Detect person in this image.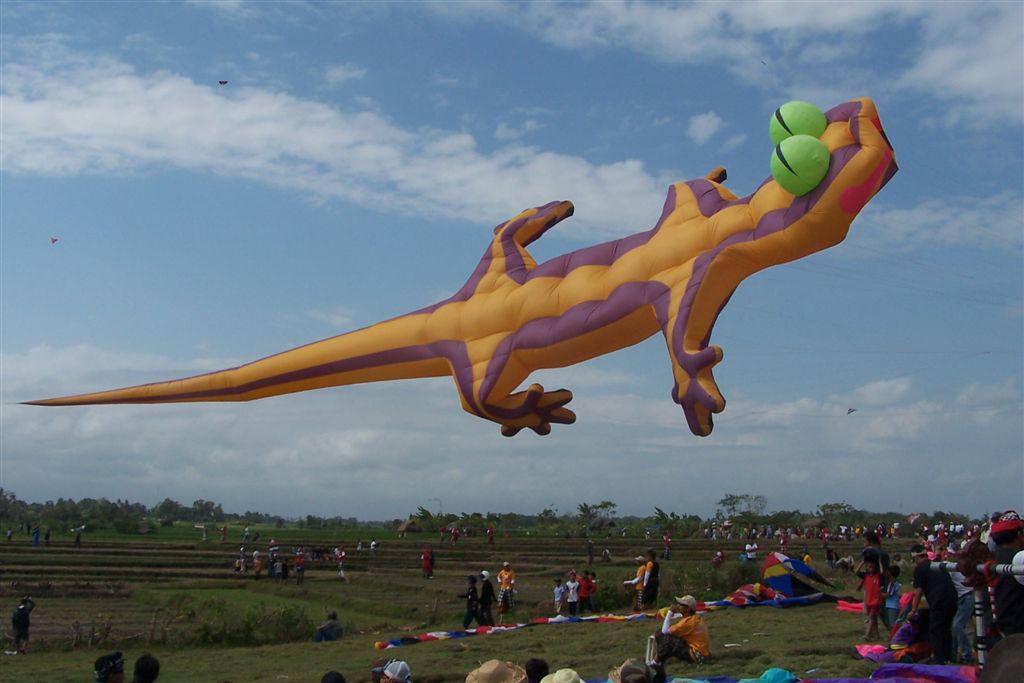
Detection: {"x1": 662, "y1": 530, "x2": 672, "y2": 564}.
